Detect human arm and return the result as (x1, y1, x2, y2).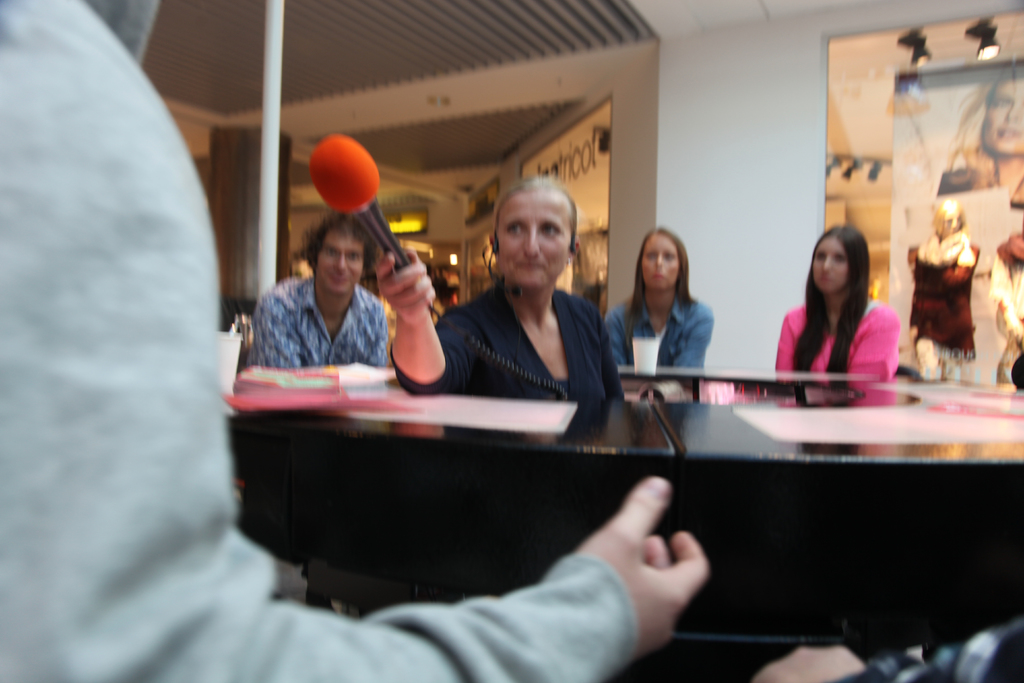
(245, 299, 294, 368).
